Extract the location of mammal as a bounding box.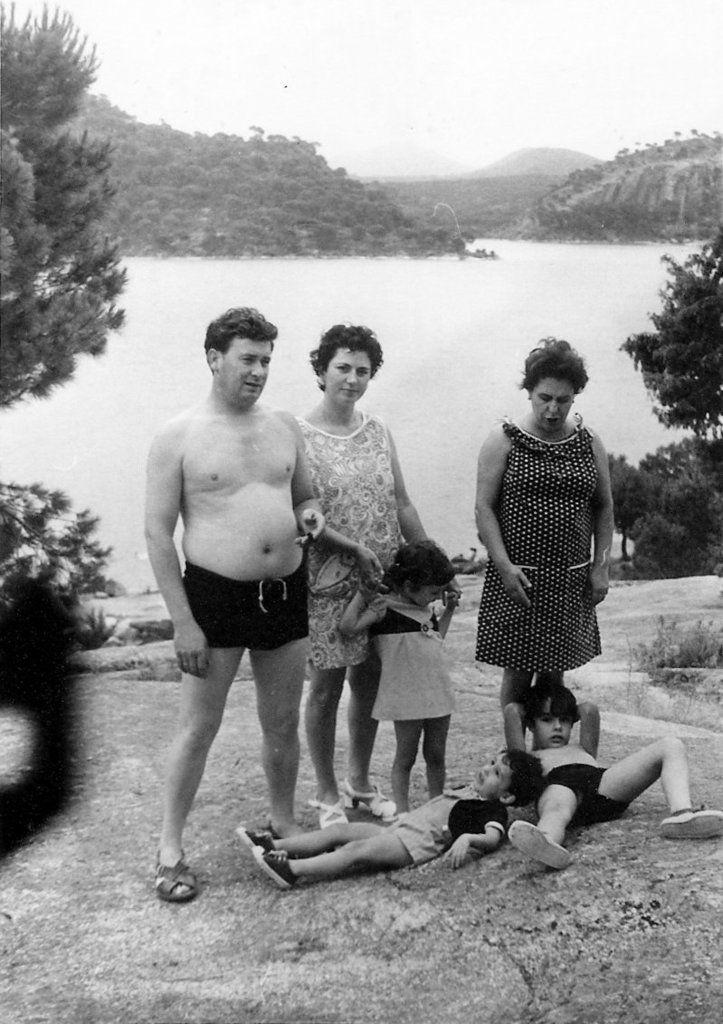
crop(301, 321, 464, 828).
